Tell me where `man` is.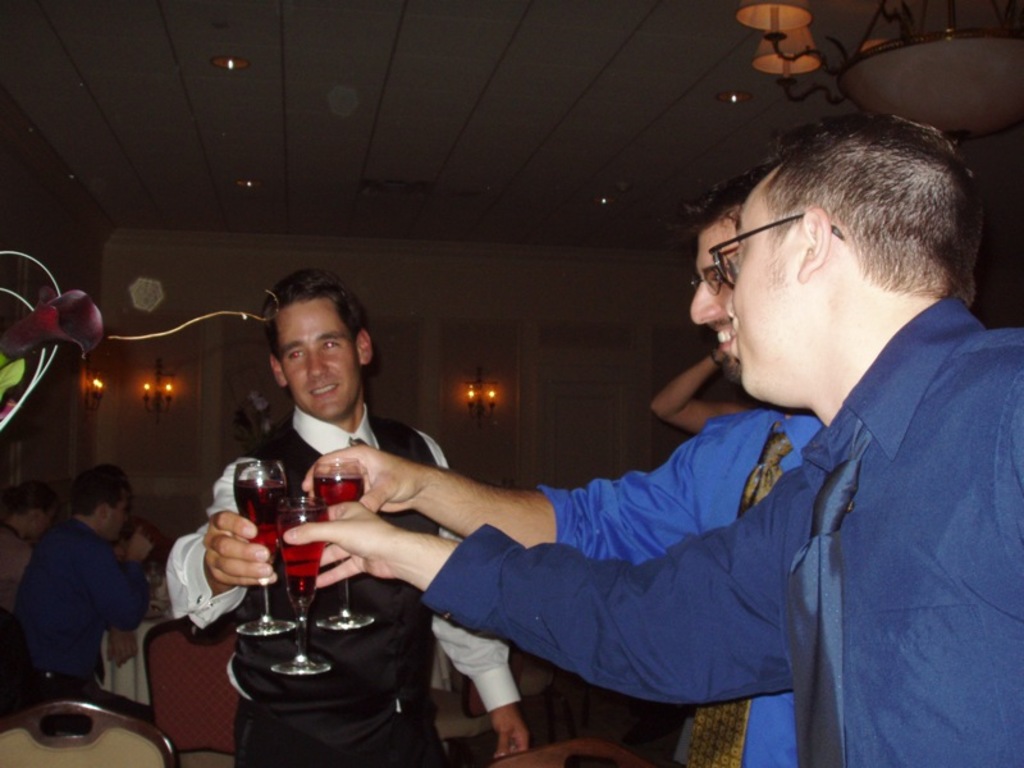
`man` is at (10, 461, 152, 707).
